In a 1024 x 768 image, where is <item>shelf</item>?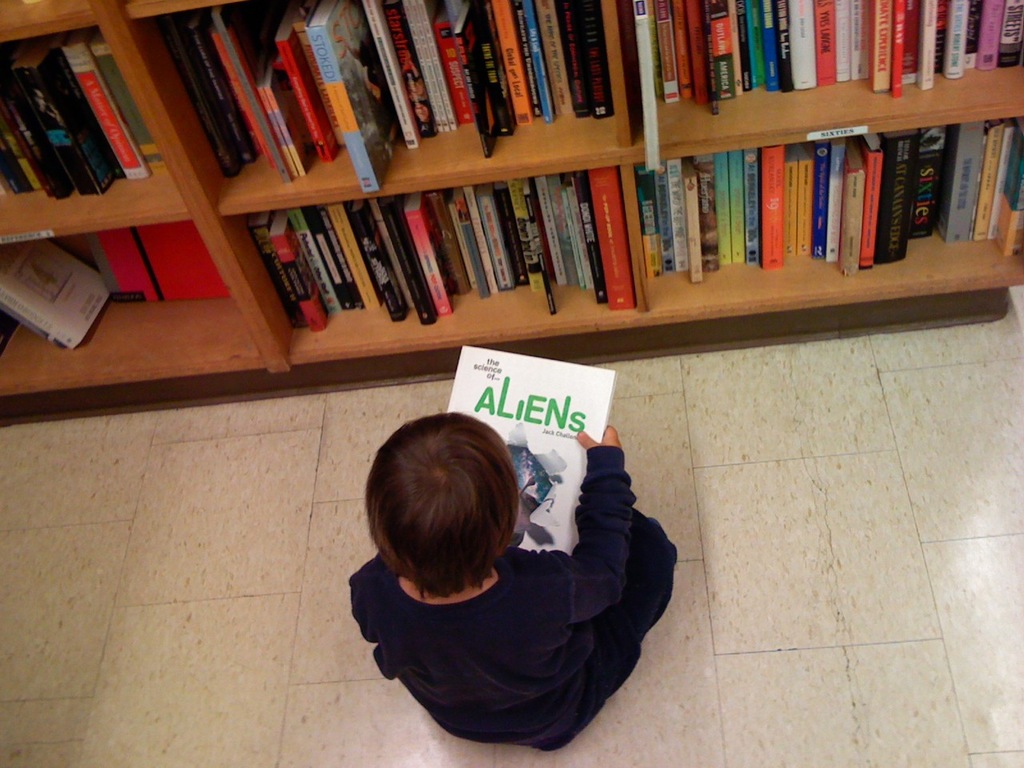
226/163/642/383.
